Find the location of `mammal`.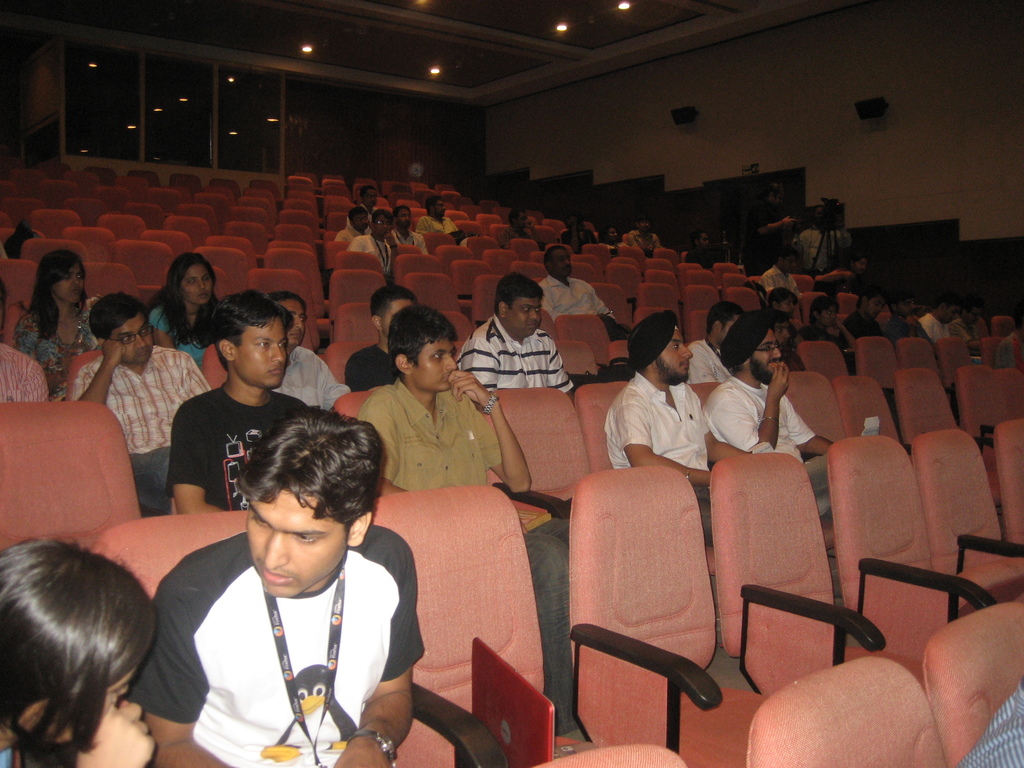
Location: region(417, 199, 479, 243).
